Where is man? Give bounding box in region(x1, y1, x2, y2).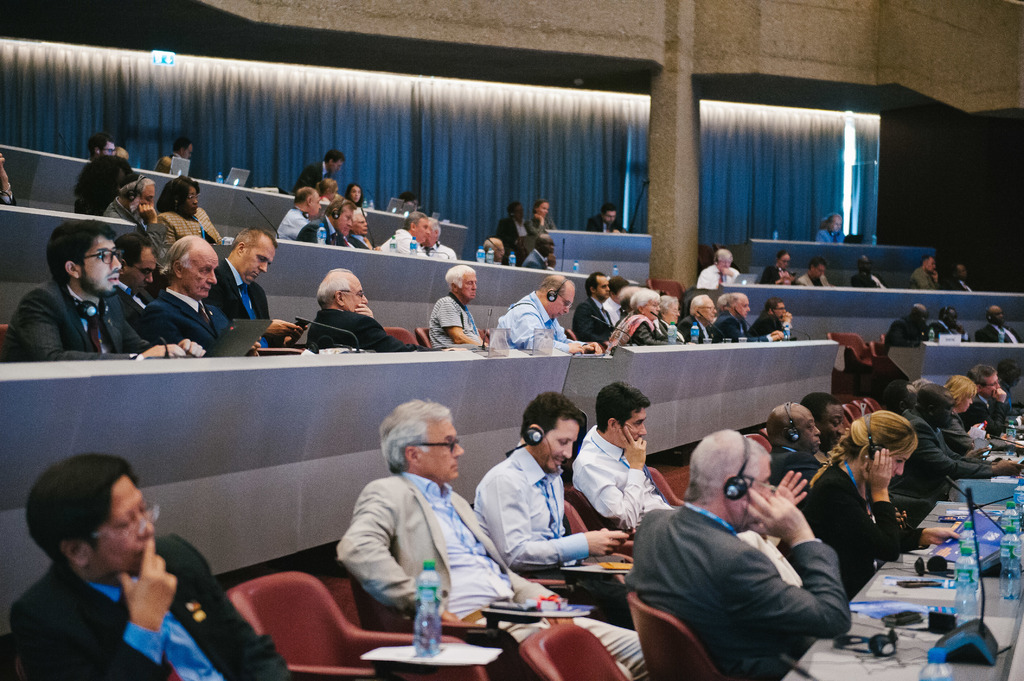
region(681, 287, 719, 345).
